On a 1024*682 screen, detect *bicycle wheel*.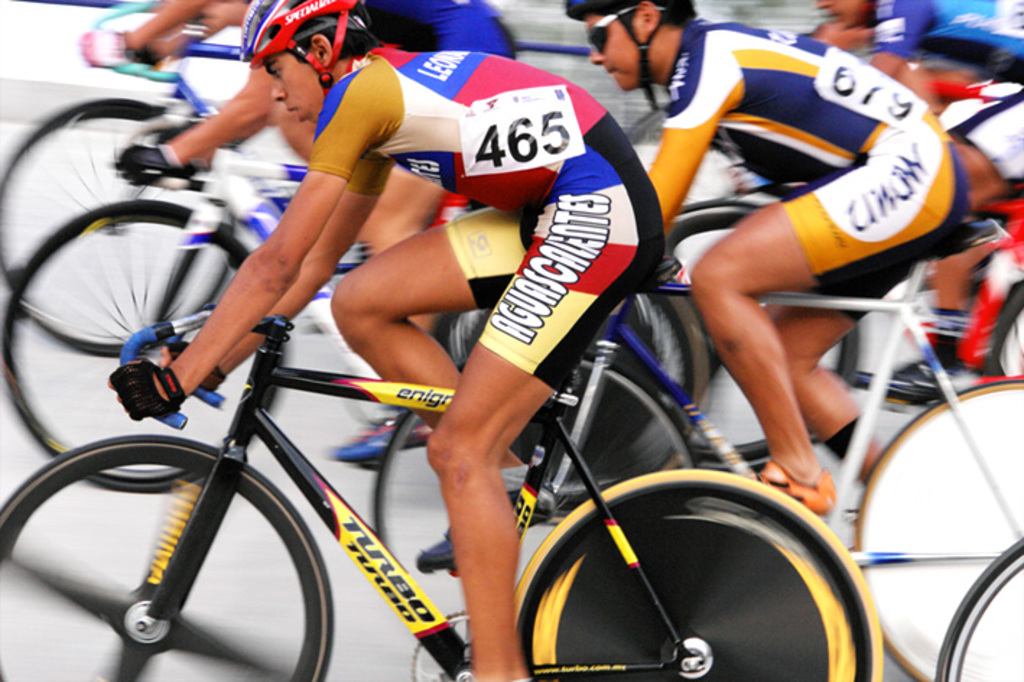
left=500, top=471, right=875, bottom=679.
